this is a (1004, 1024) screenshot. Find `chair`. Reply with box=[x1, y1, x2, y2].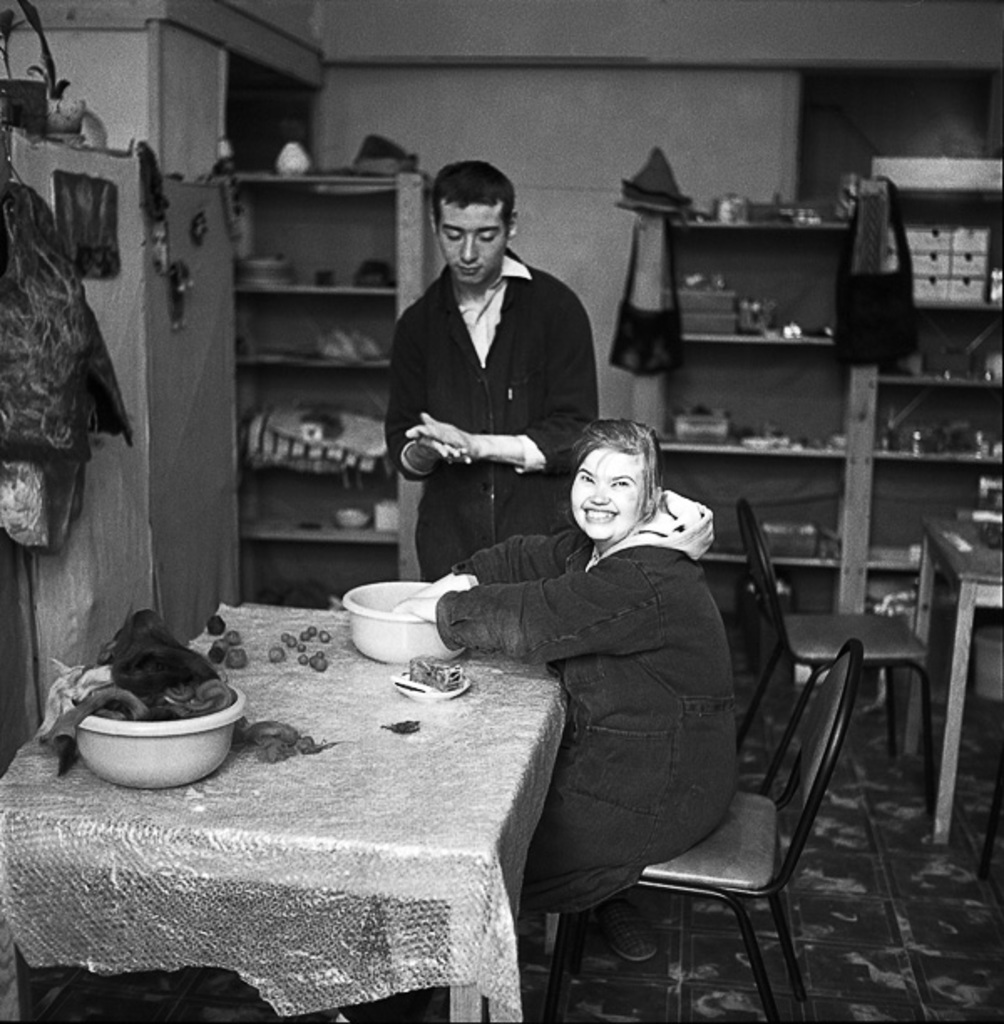
box=[738, 495, 942, 805].
